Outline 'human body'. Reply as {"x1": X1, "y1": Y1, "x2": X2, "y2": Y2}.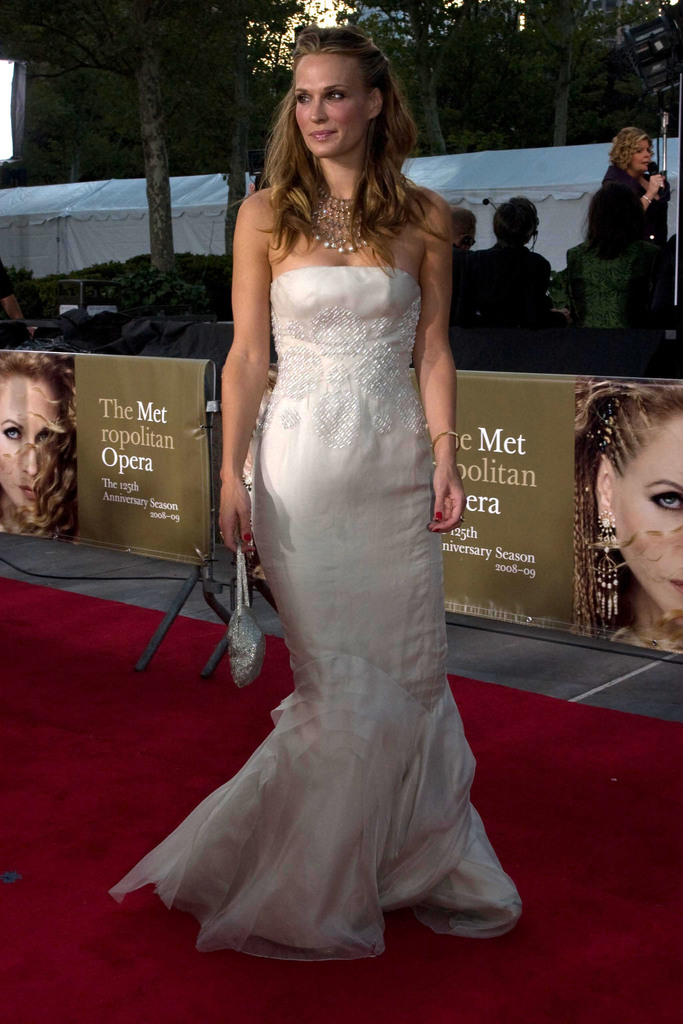
{"x1": 450, "y1": 243, "x2": 476, "y2": 372}.
